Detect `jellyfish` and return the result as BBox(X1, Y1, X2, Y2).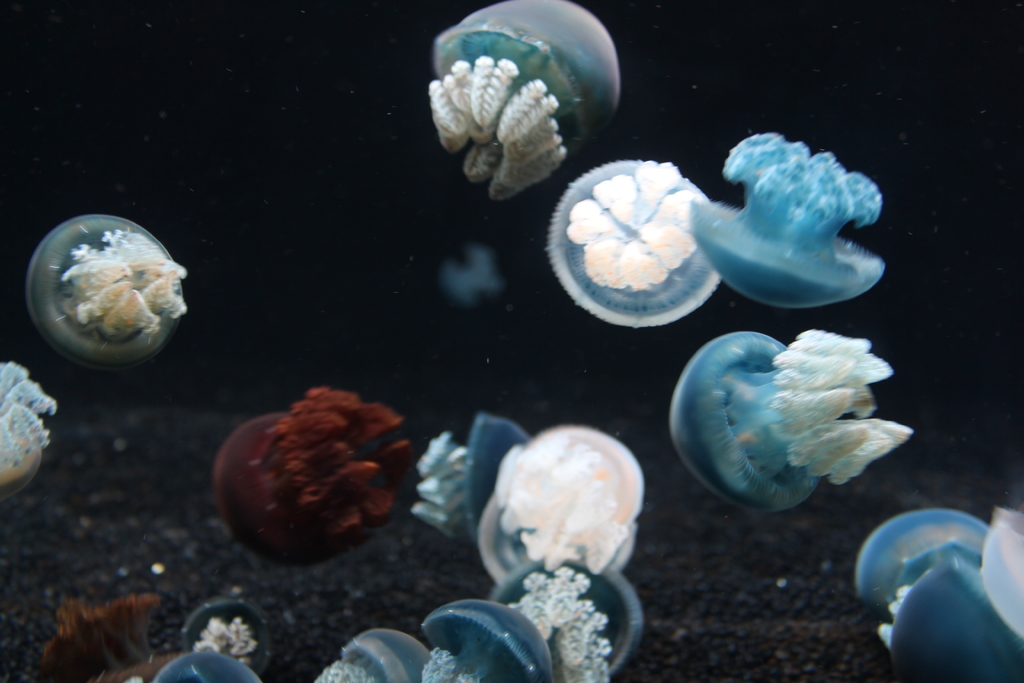
BBox(687, 131, 883, 313).
